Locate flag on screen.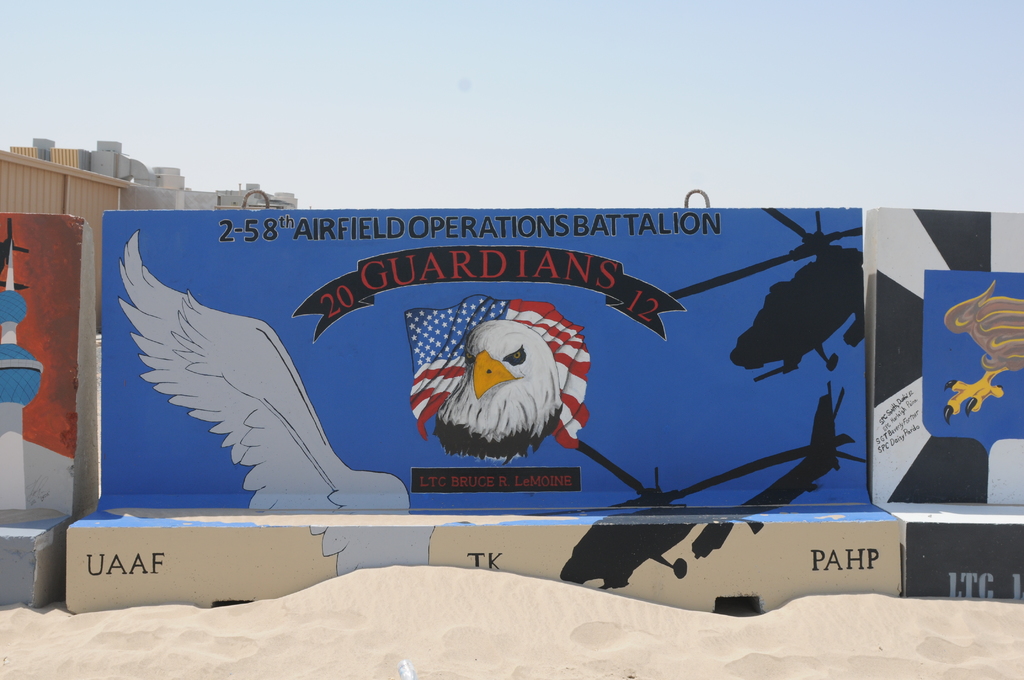
On screen at <region>397, 290, 588, 442</region>.
